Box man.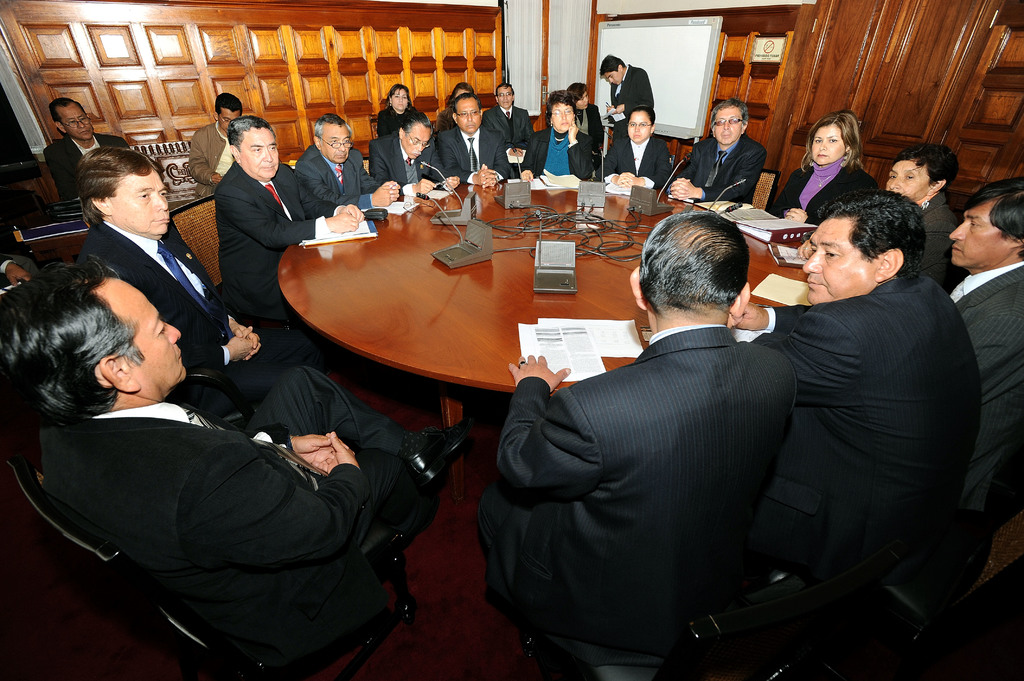
locate(737, 189, 982, 605).
